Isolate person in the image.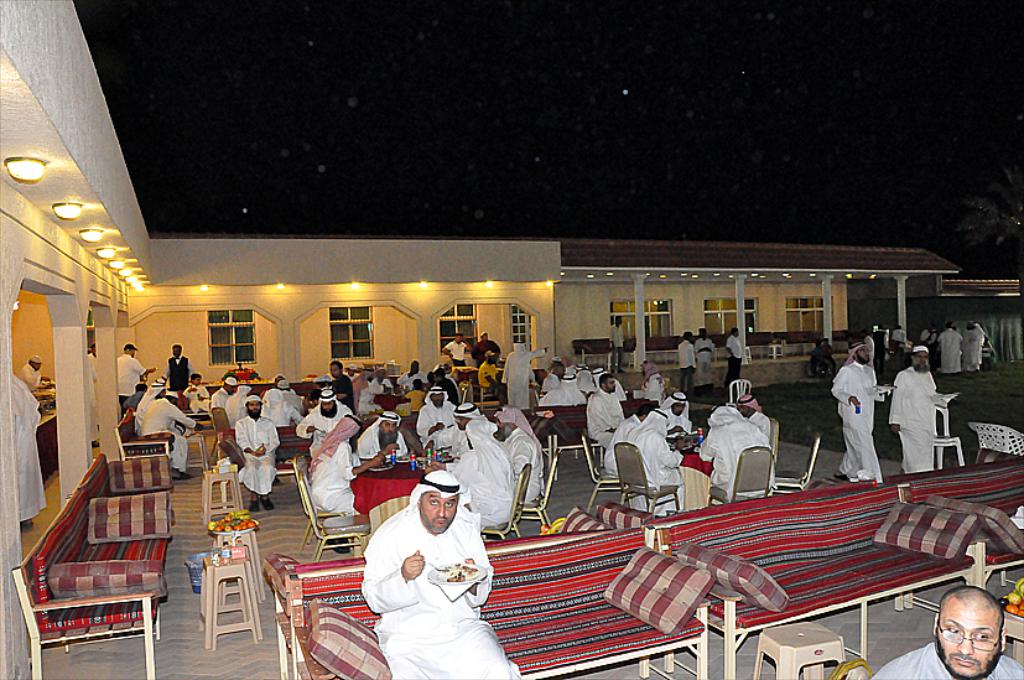
Isolated region: 958:322:988:374.
